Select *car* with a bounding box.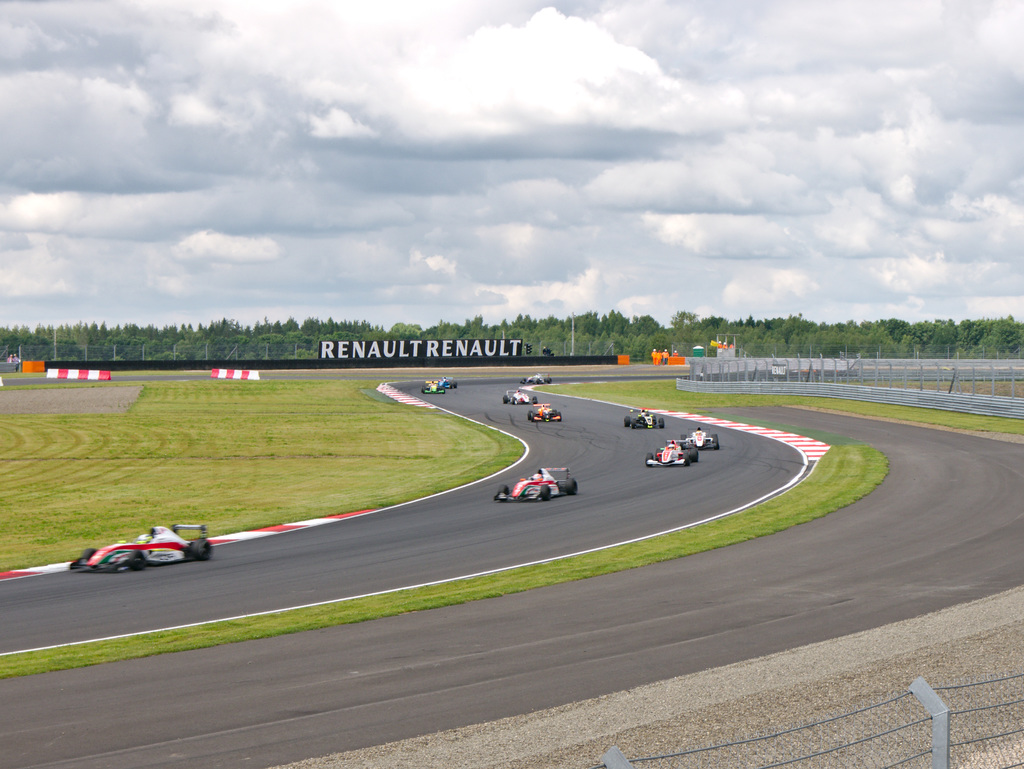
x1=419, y1=376, x2=447, y2=394.
